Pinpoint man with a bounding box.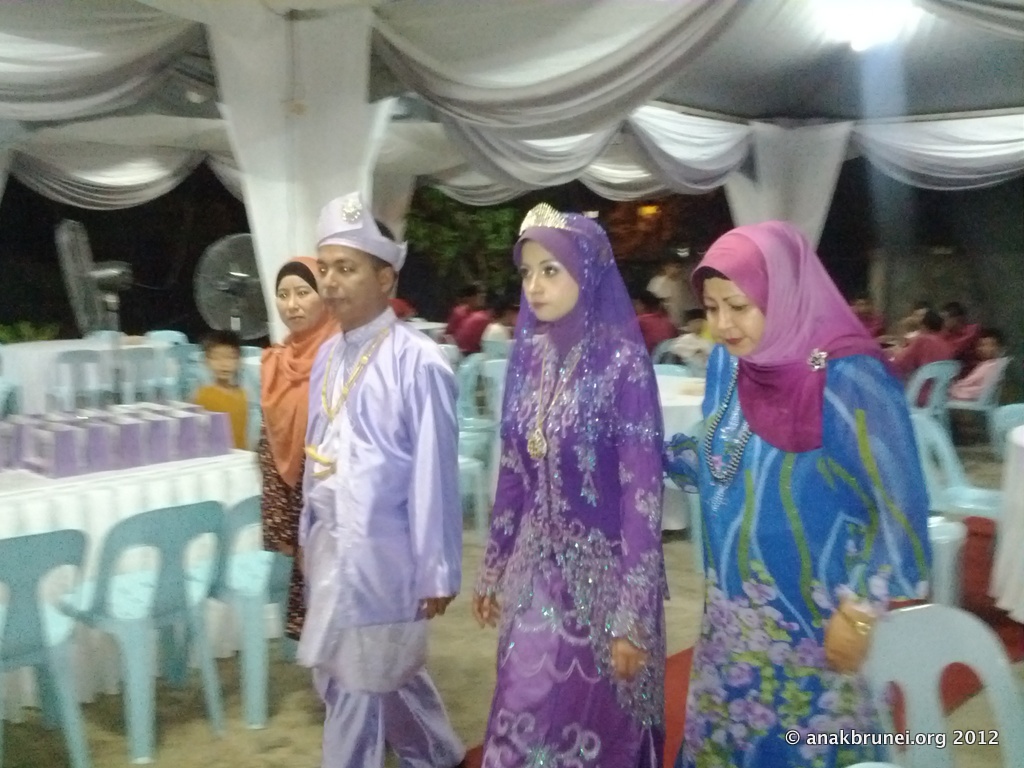
(x1=488, y1=298, x2=505, y2=342).
